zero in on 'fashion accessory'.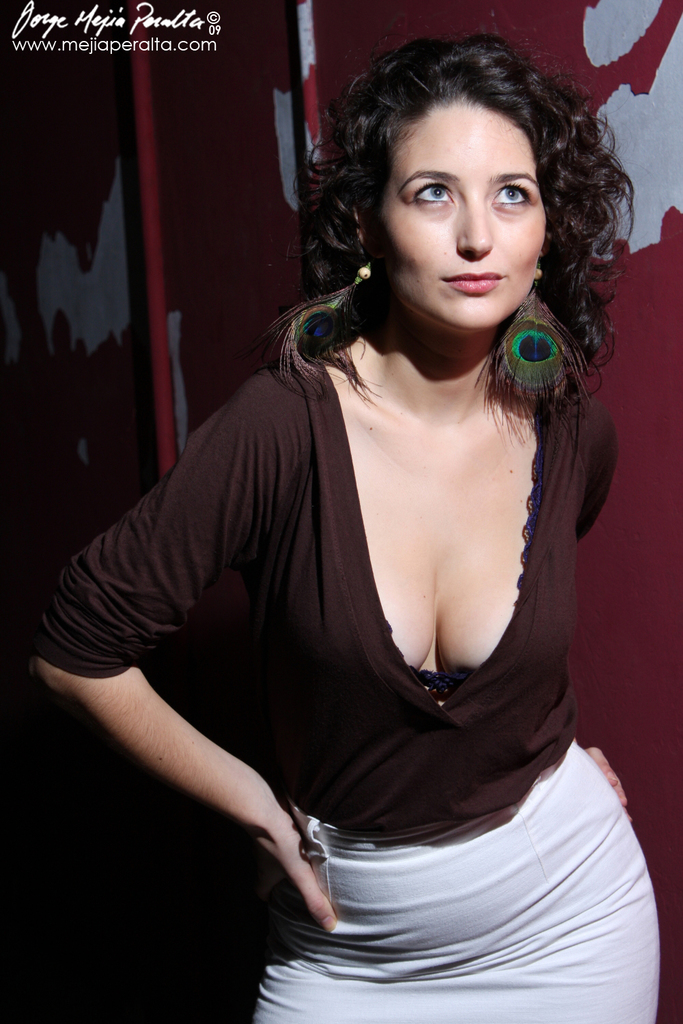
Zeroed in: (x1=258, y1=251, x2=385, y2=401).
